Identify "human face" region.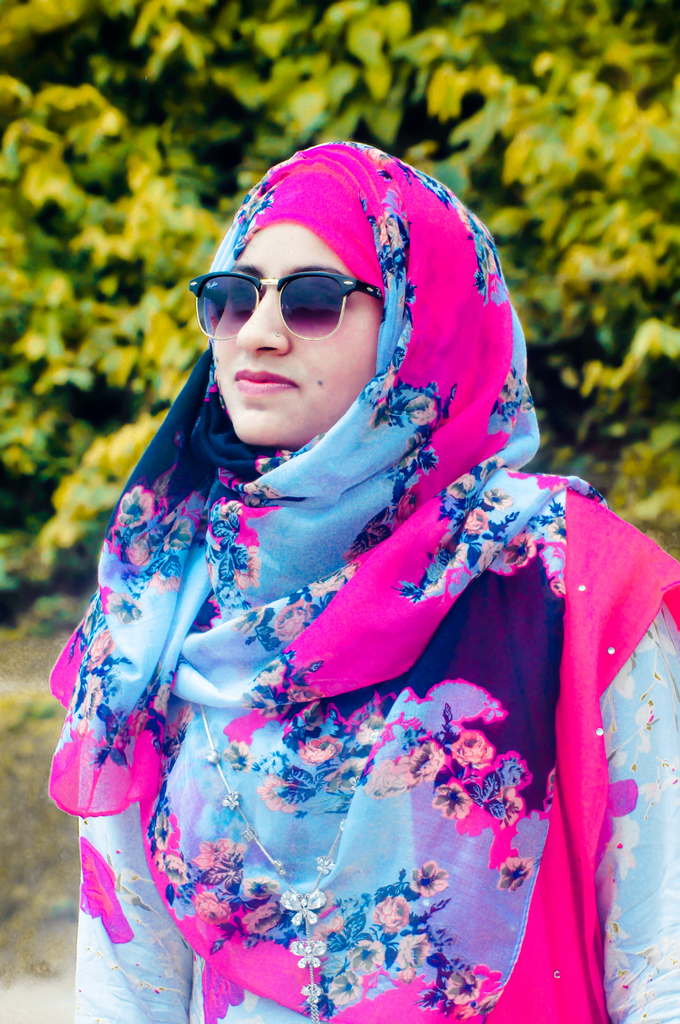
Region: (left=215, top=221, right=383, bottom=452).
